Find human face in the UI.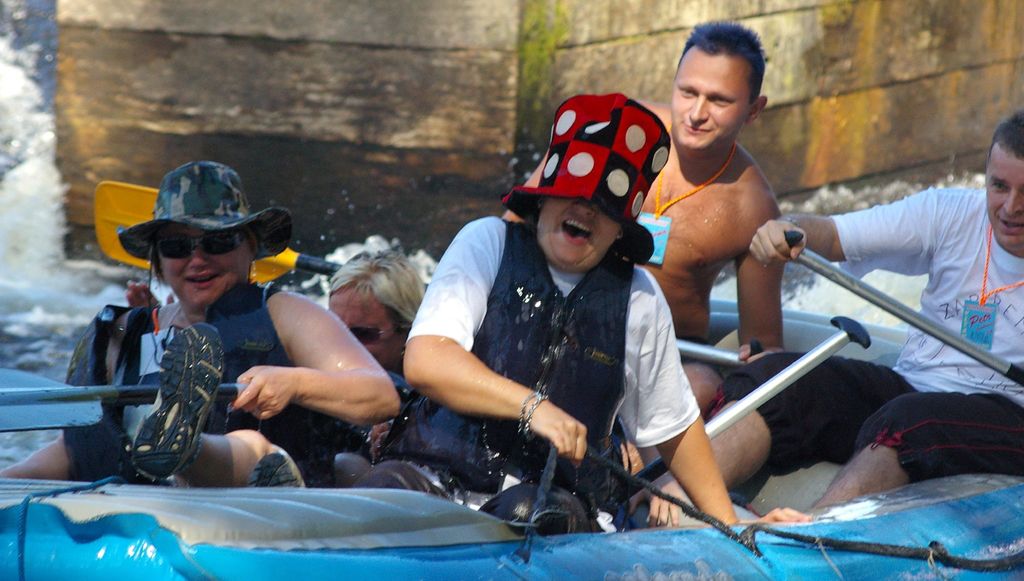
UI element at <region>327, 284, 401, 368</region>.
